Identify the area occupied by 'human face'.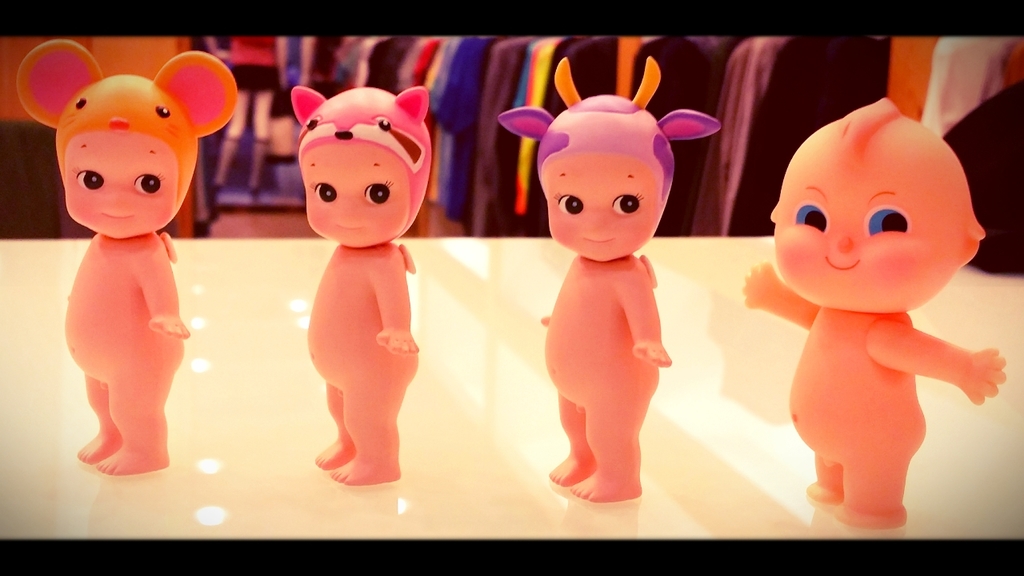
Area: locate(771, 130, 964, 306).
